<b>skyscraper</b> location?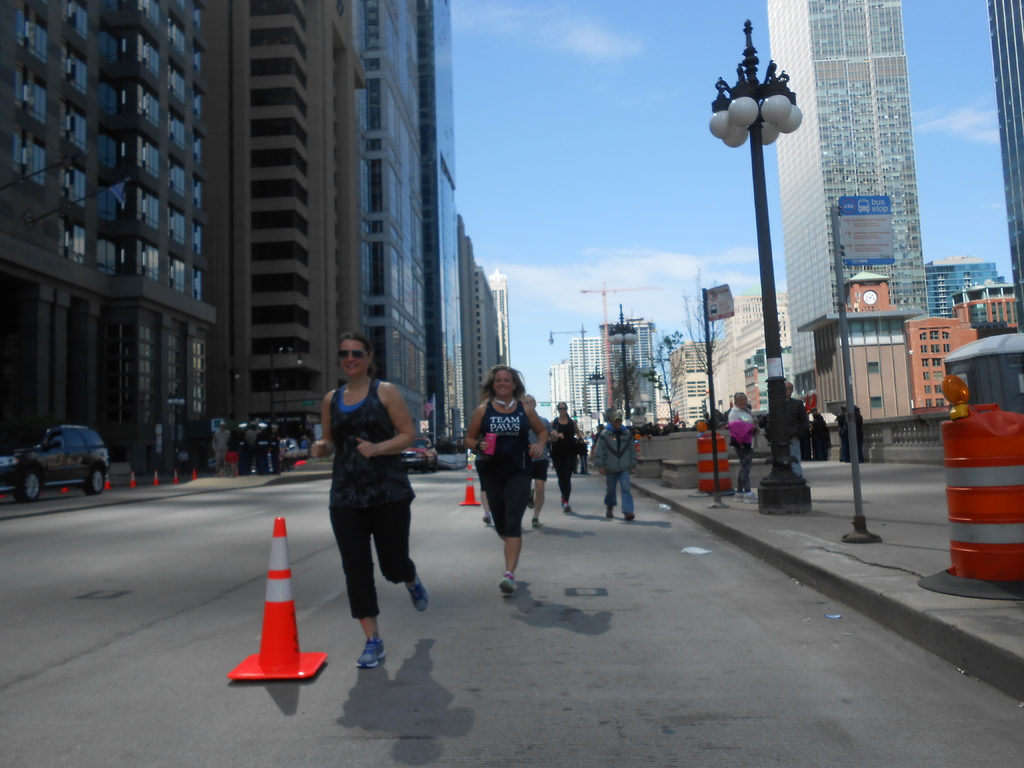
[570,324,611,428]
